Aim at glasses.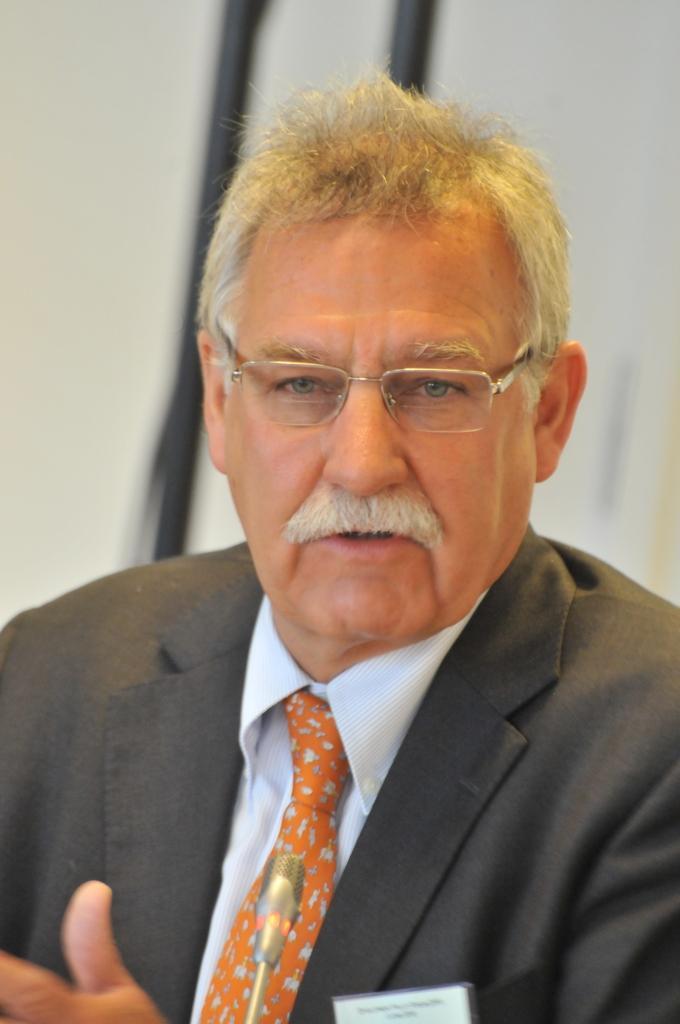
Aimed at crop(211, 319, 542, 438).
